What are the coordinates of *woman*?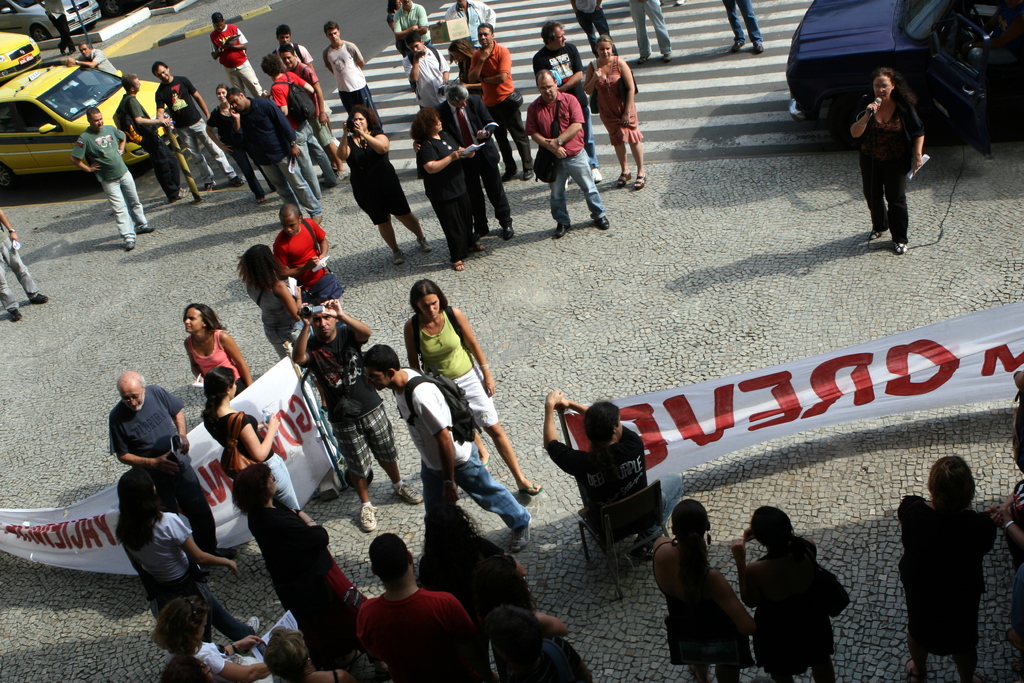
l=387, t=0, r=411, b=57.
